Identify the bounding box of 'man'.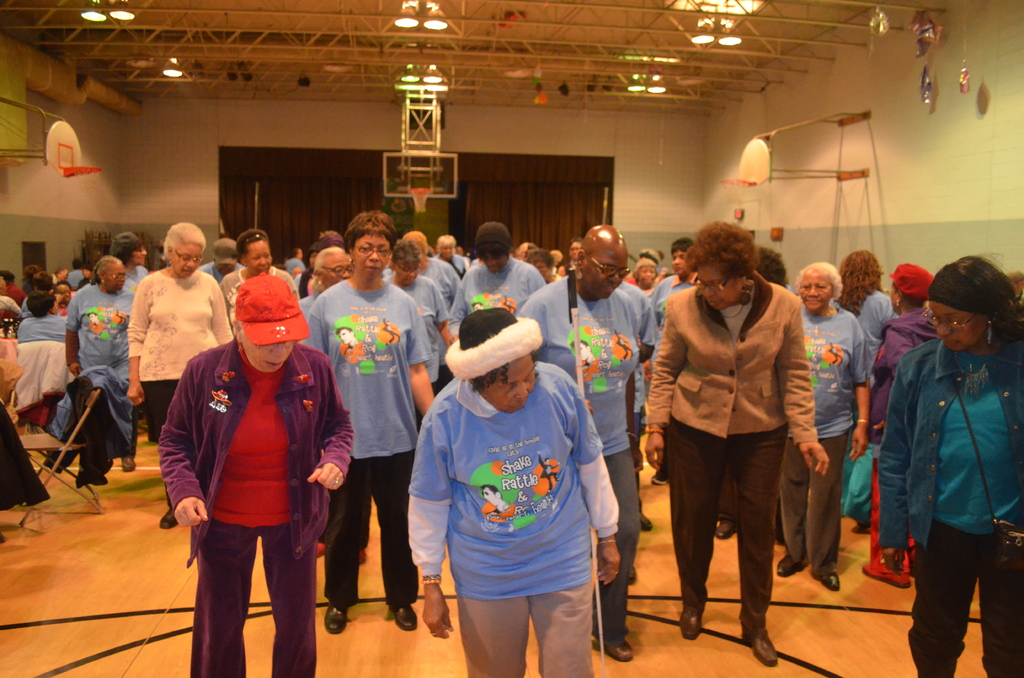
[159, 243, 332, 677].
